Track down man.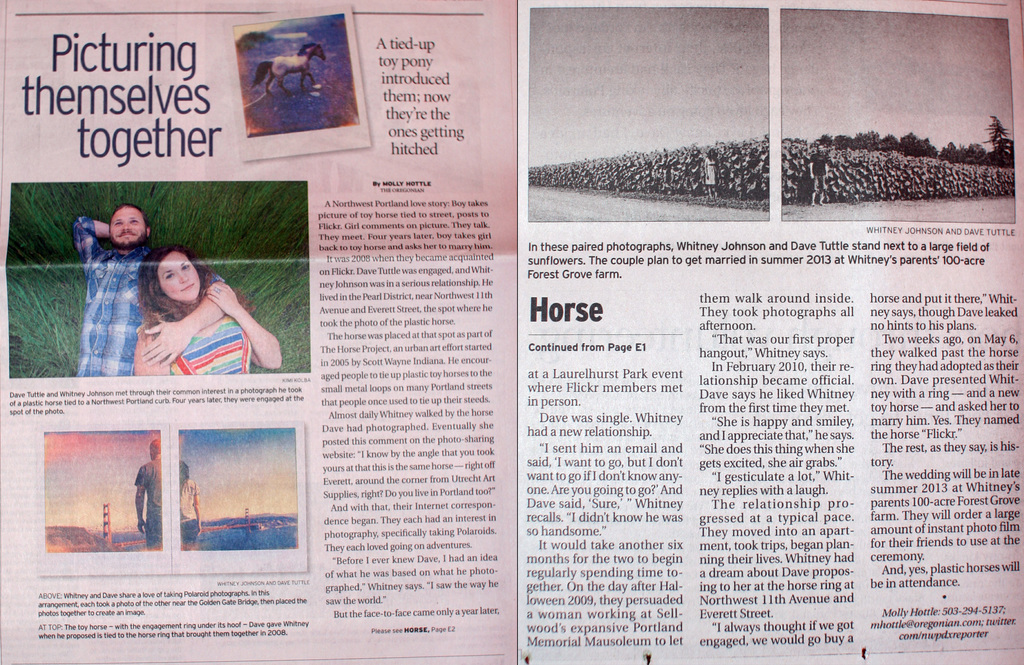
Tracked to 135 437 160 548.
